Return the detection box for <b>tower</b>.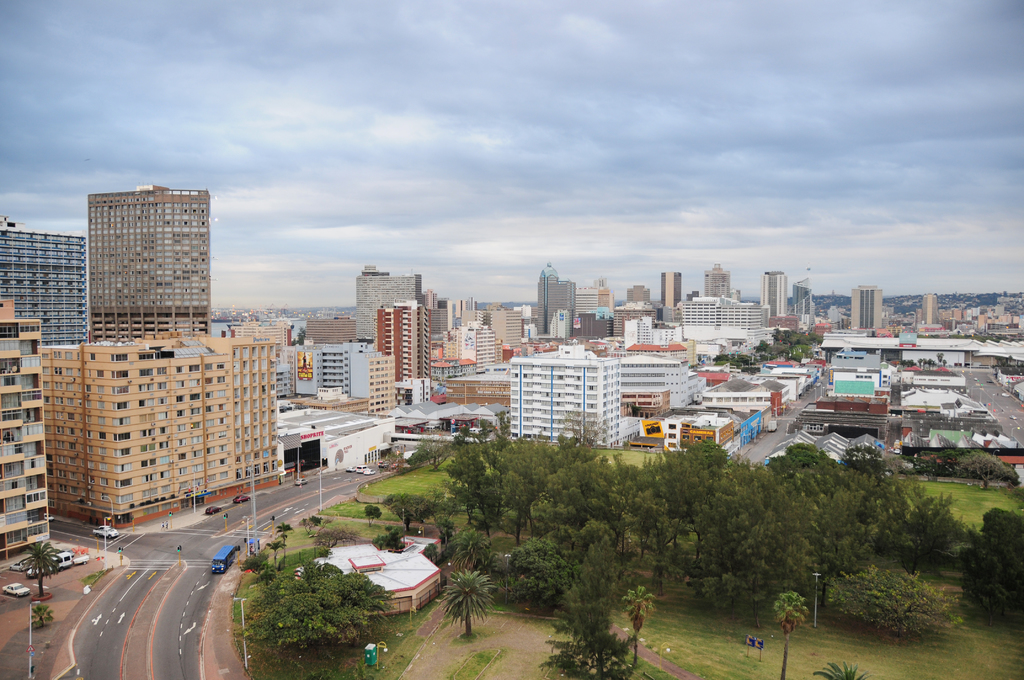
x1=503 y1=350 x2=647 y2=460.
